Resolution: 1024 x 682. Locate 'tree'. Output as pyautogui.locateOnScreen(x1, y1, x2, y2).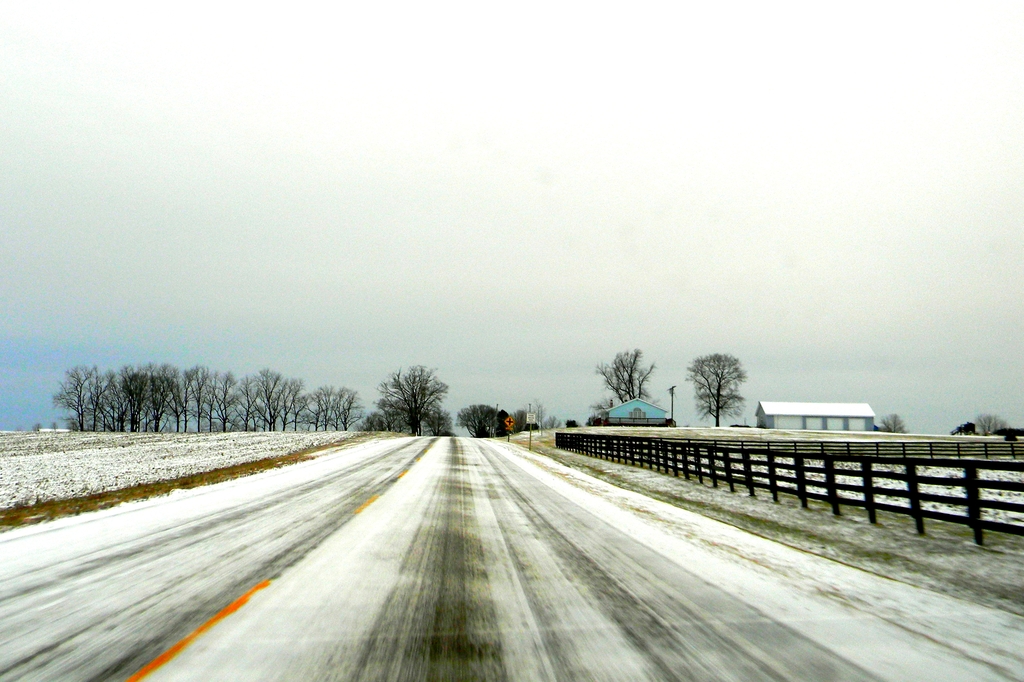
pyautogui.locateOnScreen(425, 406, 452, 437).
